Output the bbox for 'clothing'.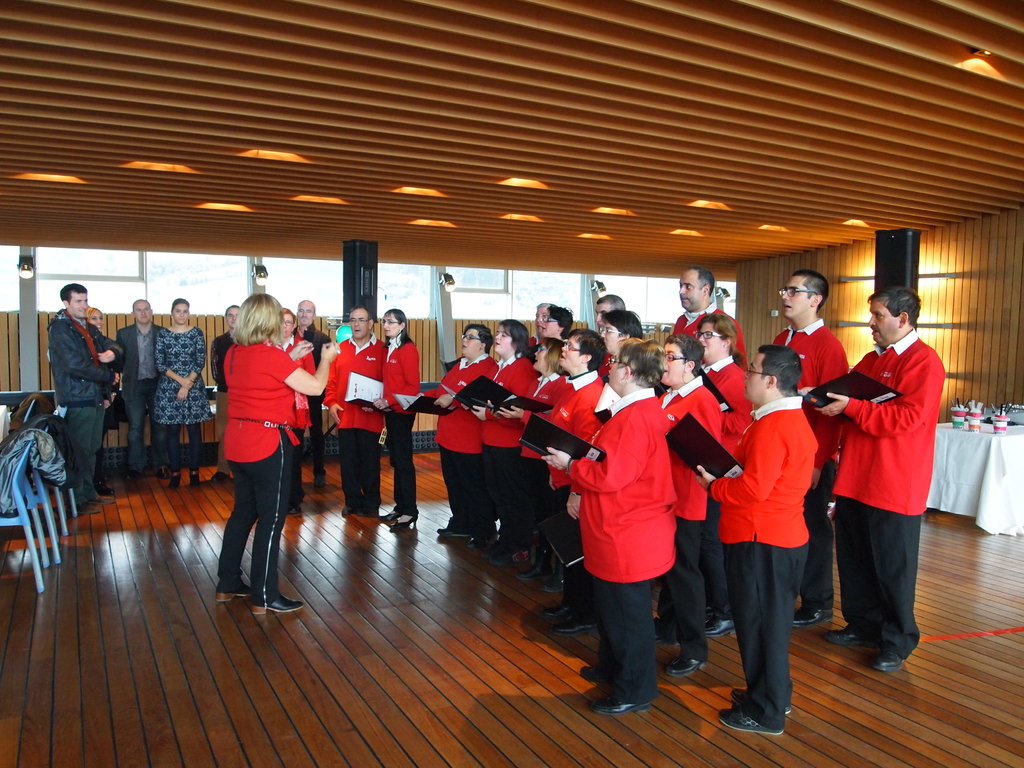
[321,339,382,430].
